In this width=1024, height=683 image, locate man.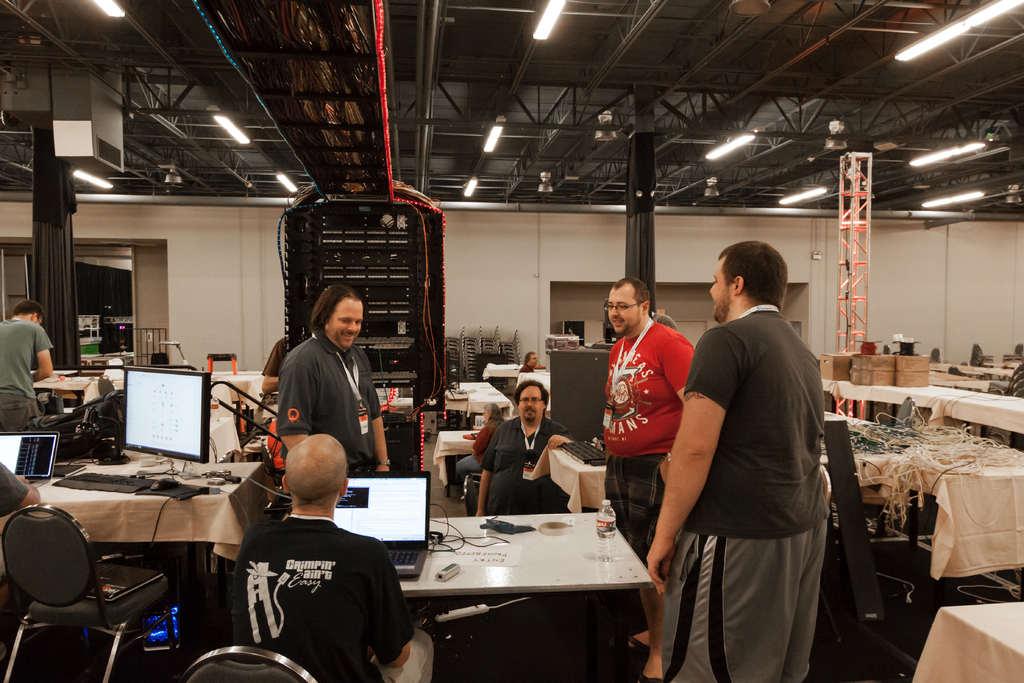
Bounding box: [x1=273, y1=287, x2=392, y2=476].
